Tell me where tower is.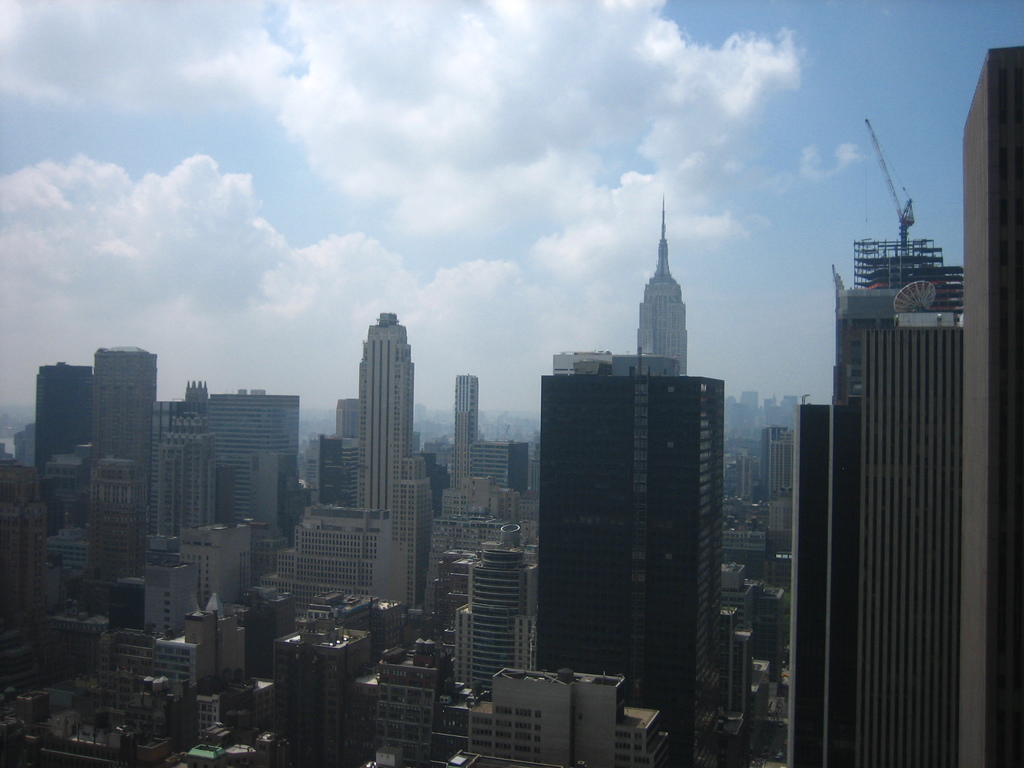
tower is at bbox=[792, 39, 1022, 765].
